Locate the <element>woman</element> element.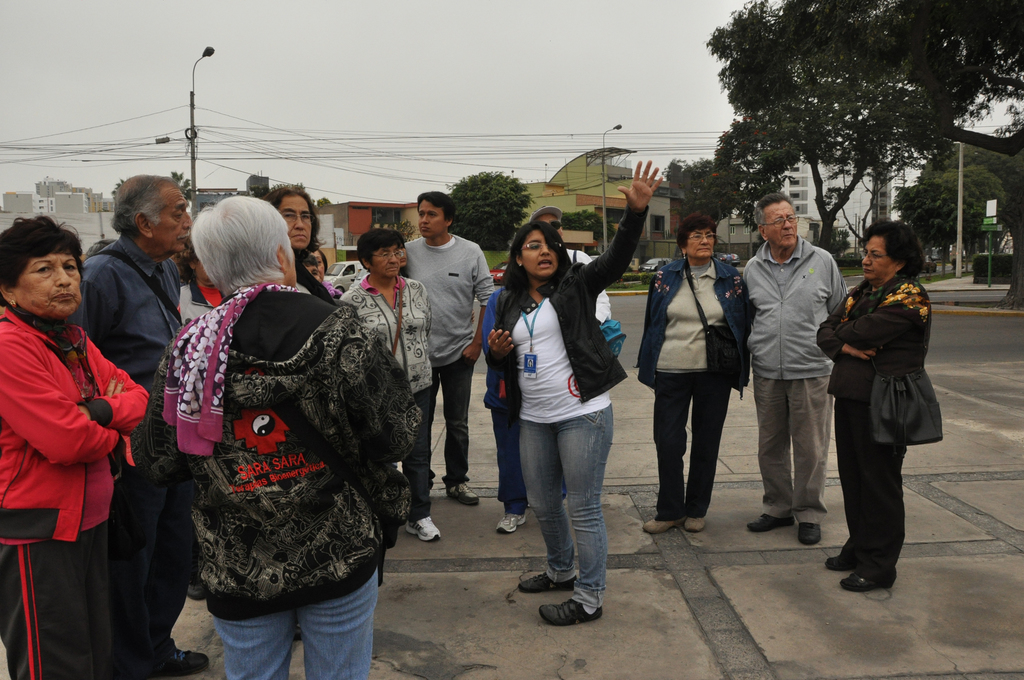
Element bbox: {"left": 310, "top": 248, "right": 338, "bottom": 296}.
